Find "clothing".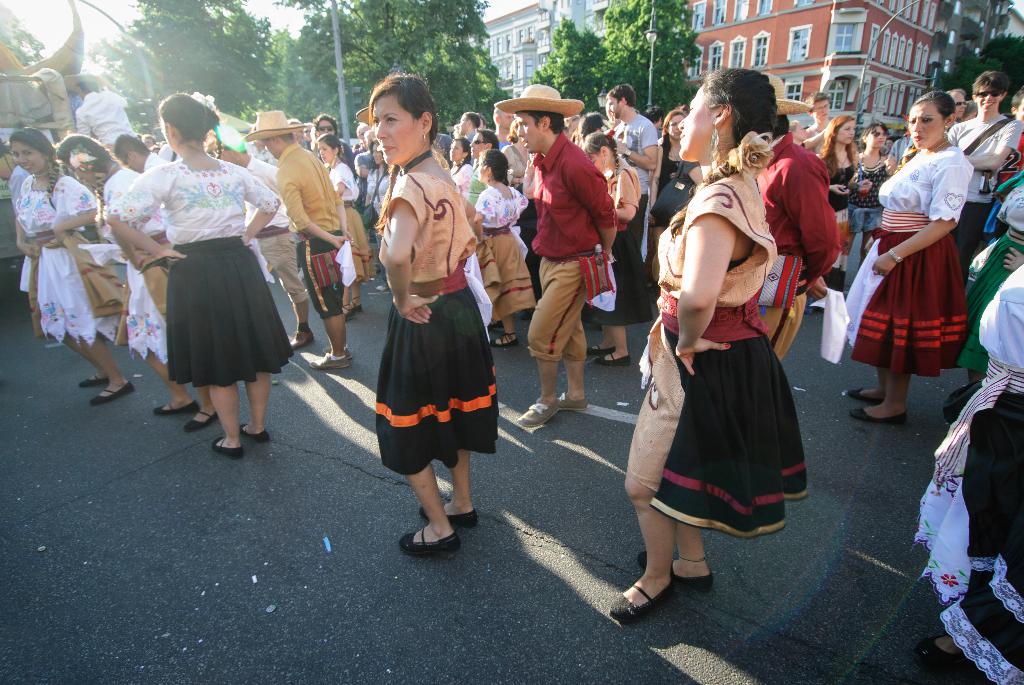
BBox(634, 171, 772, 521).
